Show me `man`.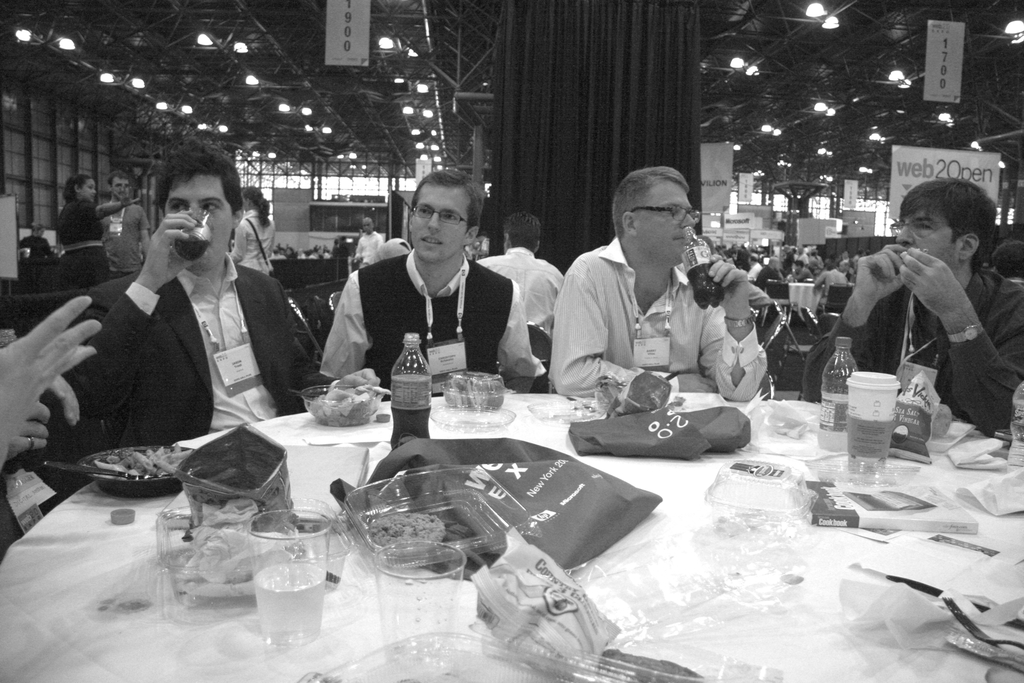
`man` is here: pyautogui.locateOnScreen(55, 160, 320, 468).
